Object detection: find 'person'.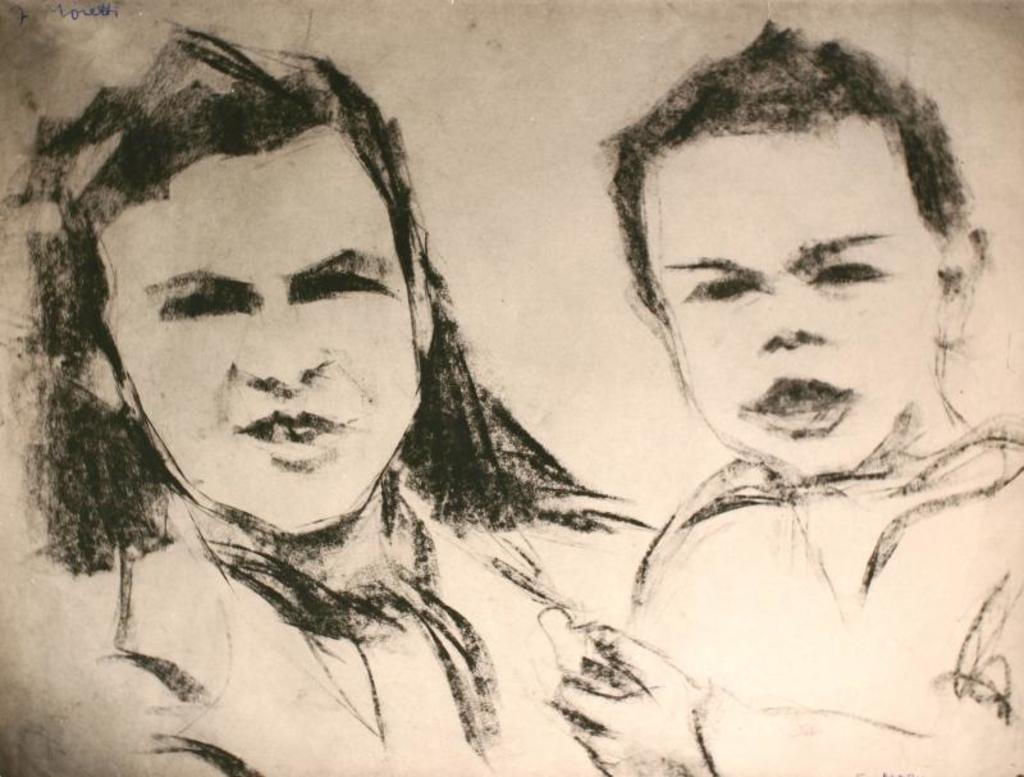
Rect(0, 29, 659, 776).
